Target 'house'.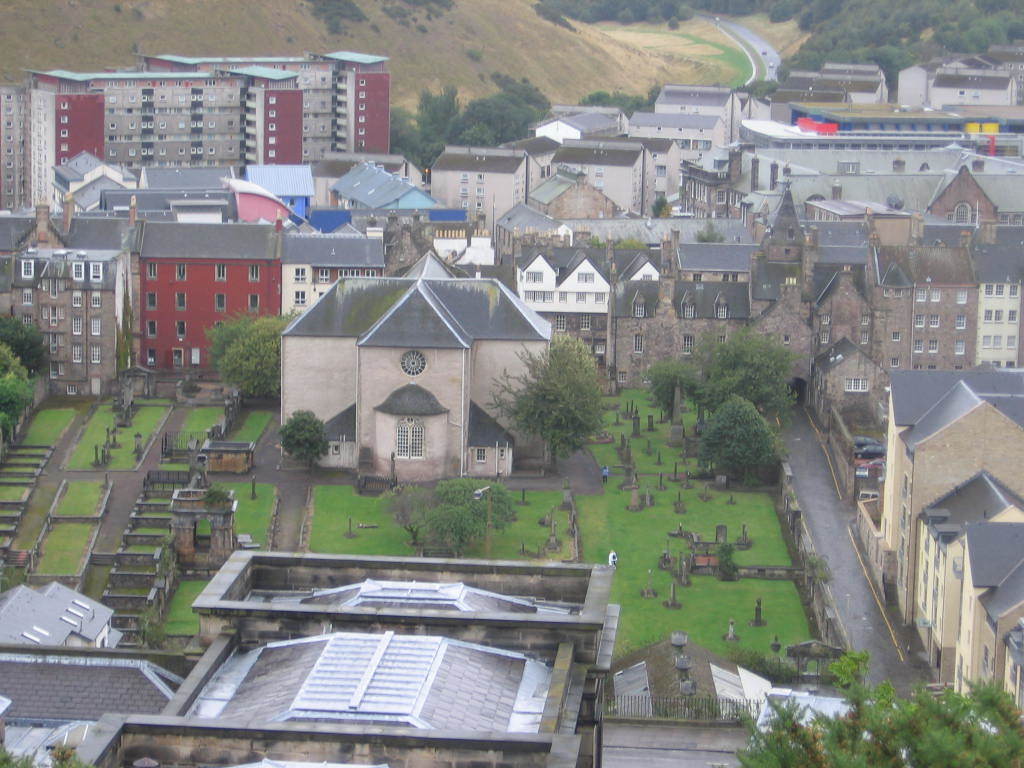
Target region: BBox(522, 245, 565, 313).
